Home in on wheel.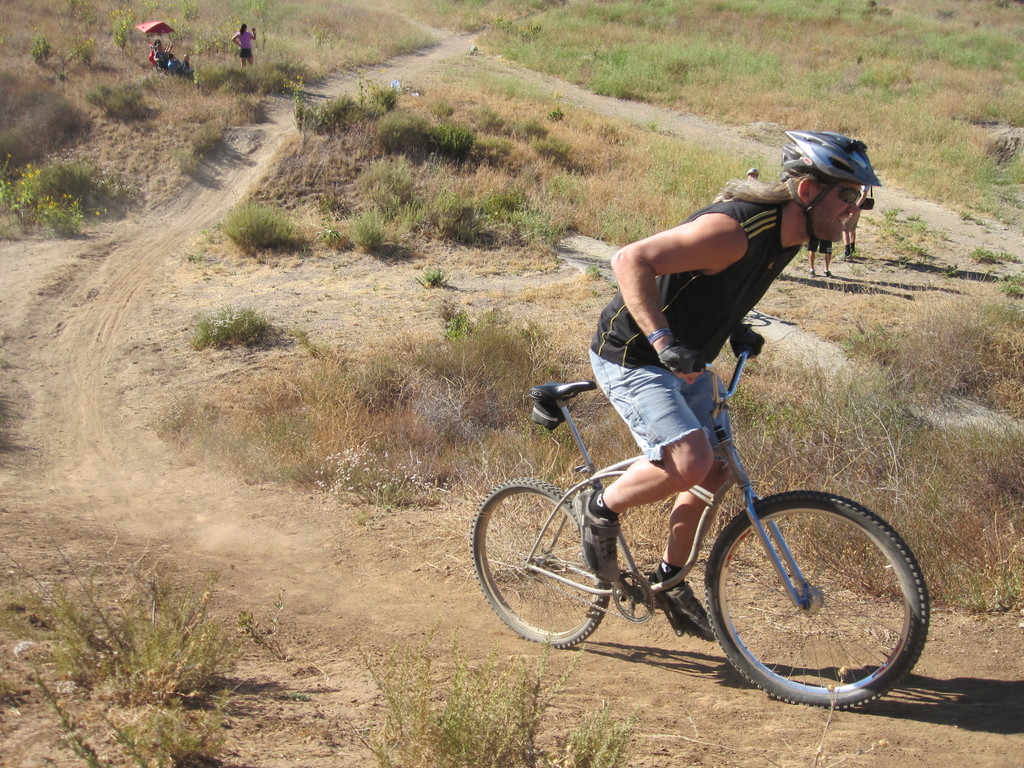
Homed in at crop(467, 474, 609, 650).
